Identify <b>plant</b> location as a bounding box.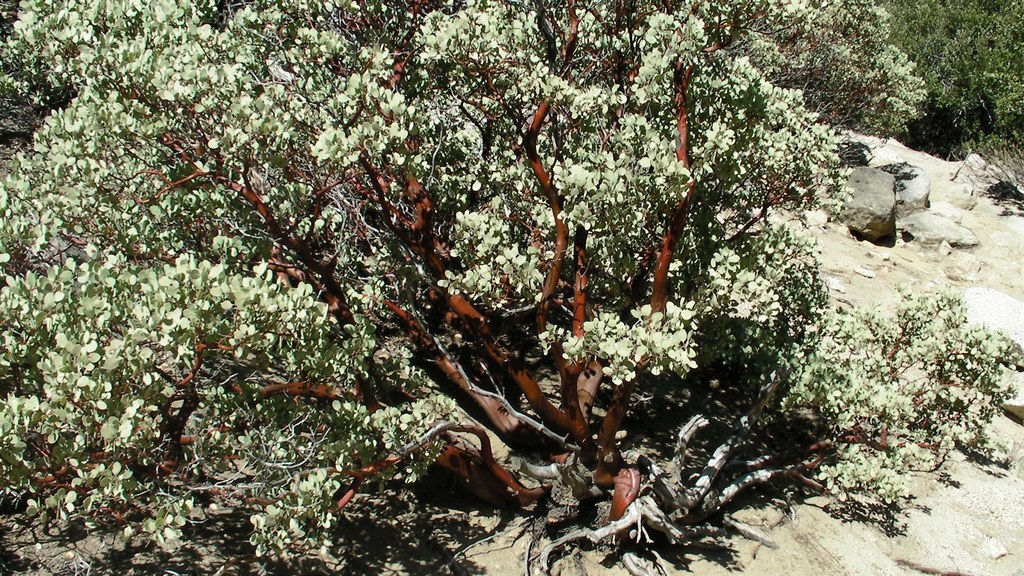
[left=894, top=283, right=1023, bottom=492].
